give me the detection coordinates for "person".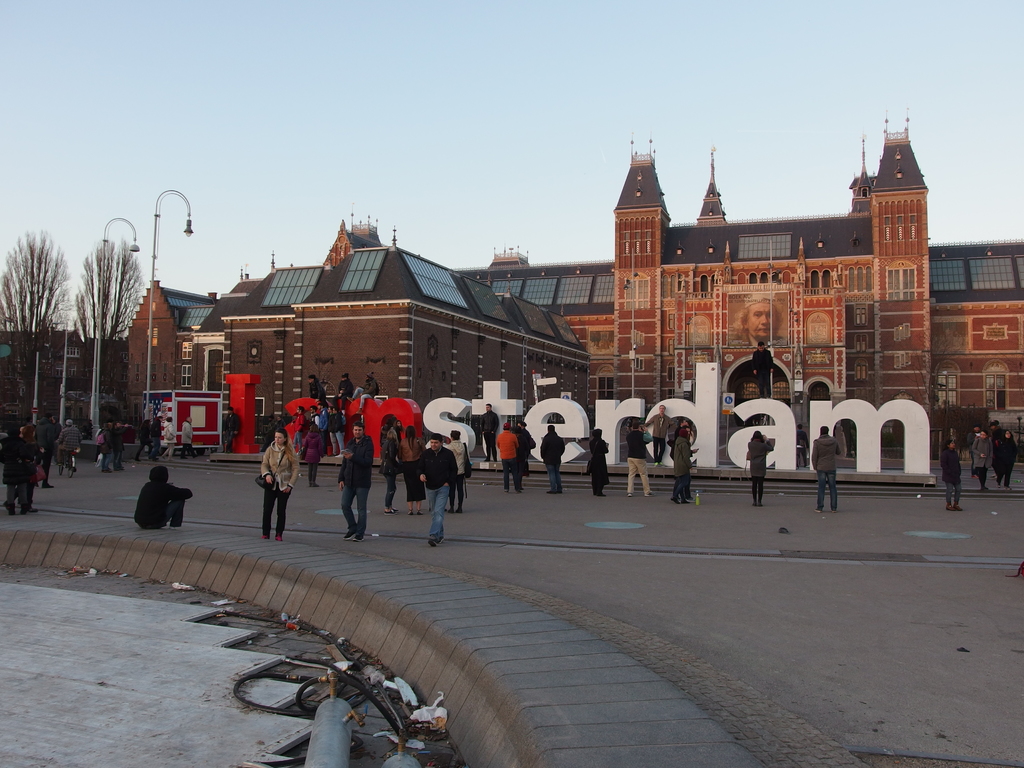
box(674, 417, 698, 506).
